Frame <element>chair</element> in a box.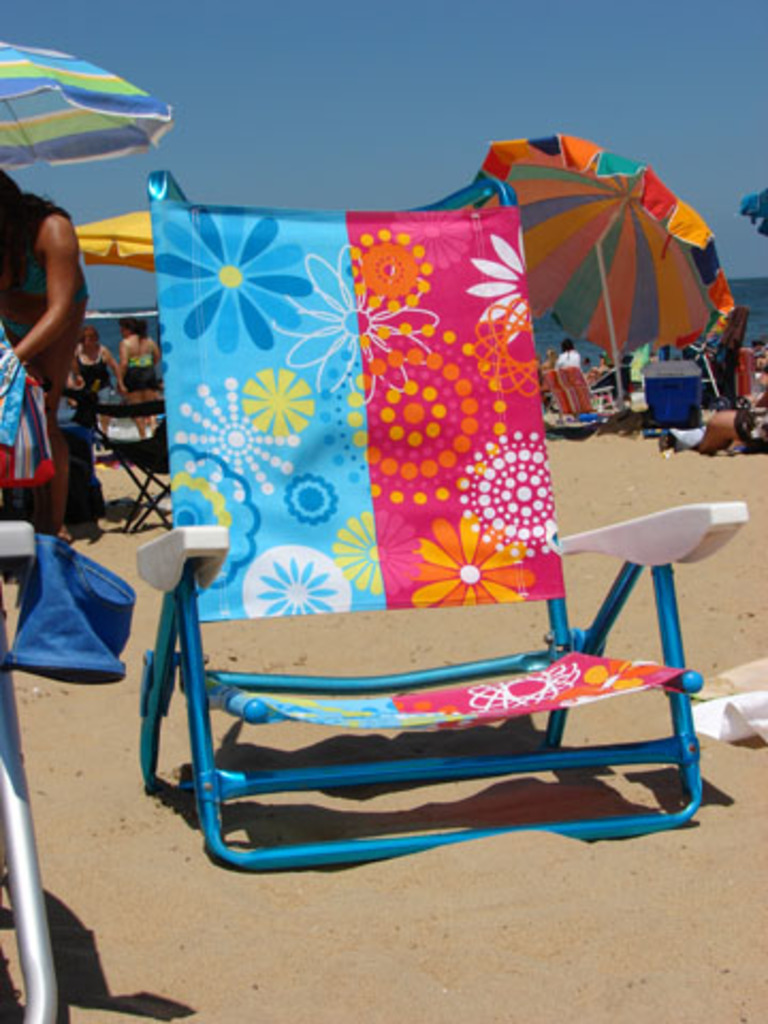
Rect(137, 271, 751, 832).
